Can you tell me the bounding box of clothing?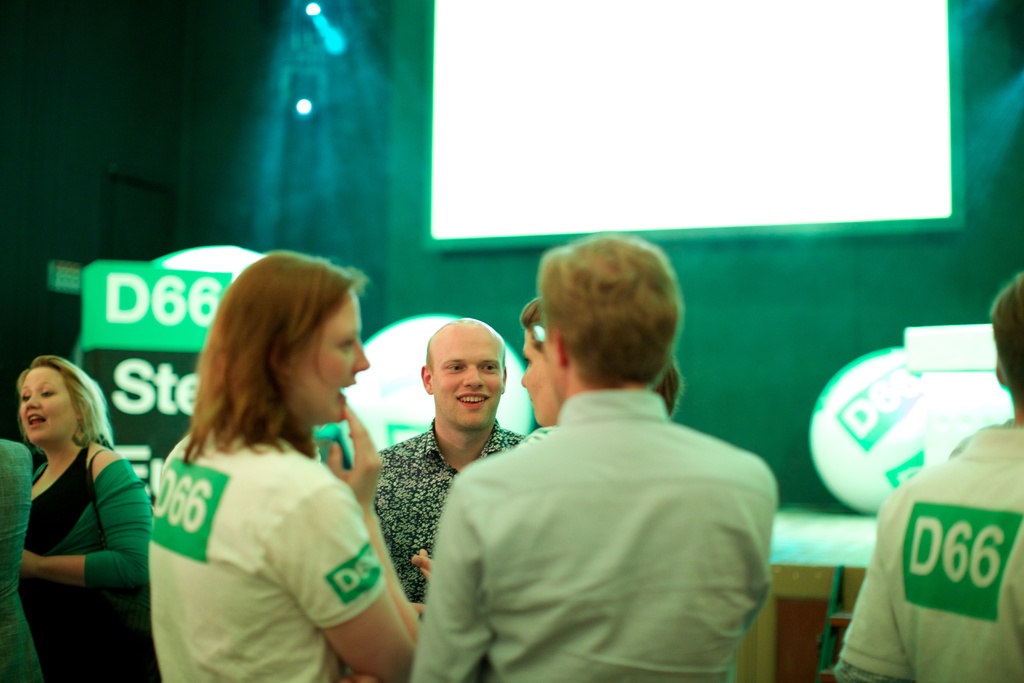
x1=514 y1=425 x2=556 y2=447.
